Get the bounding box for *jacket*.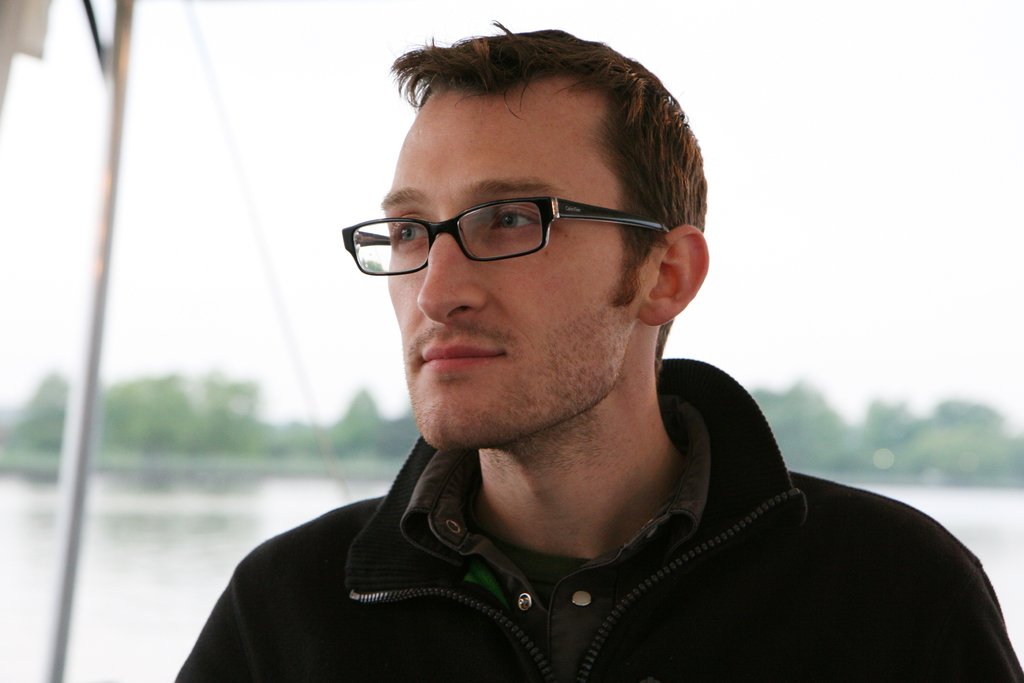
166:413:970:682.
